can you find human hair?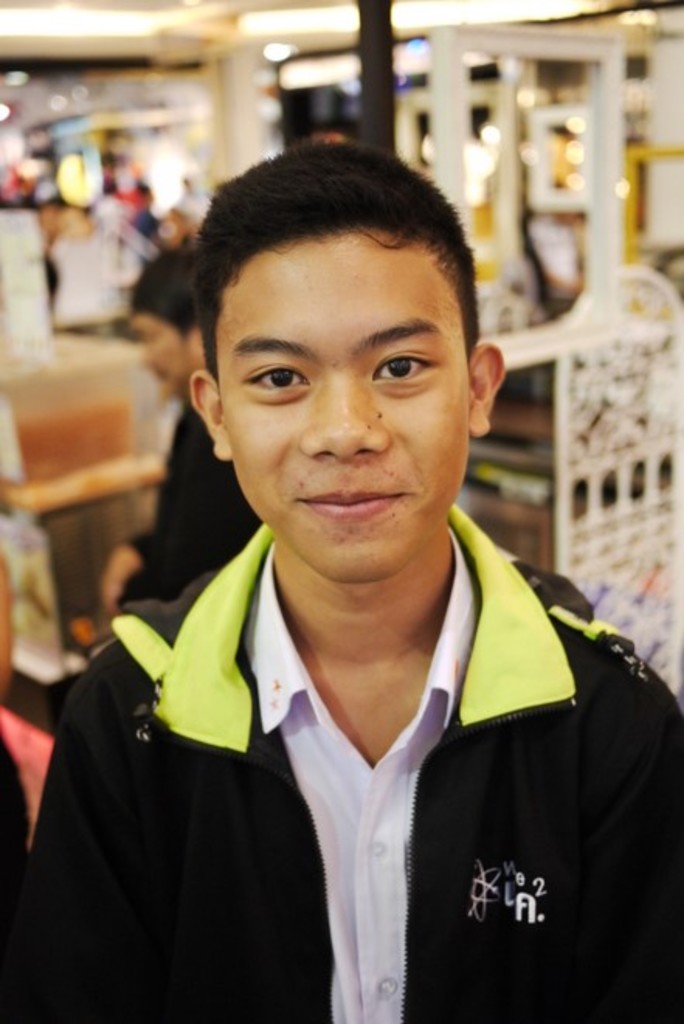
Yes, bounding box: 133:253:202:335.
